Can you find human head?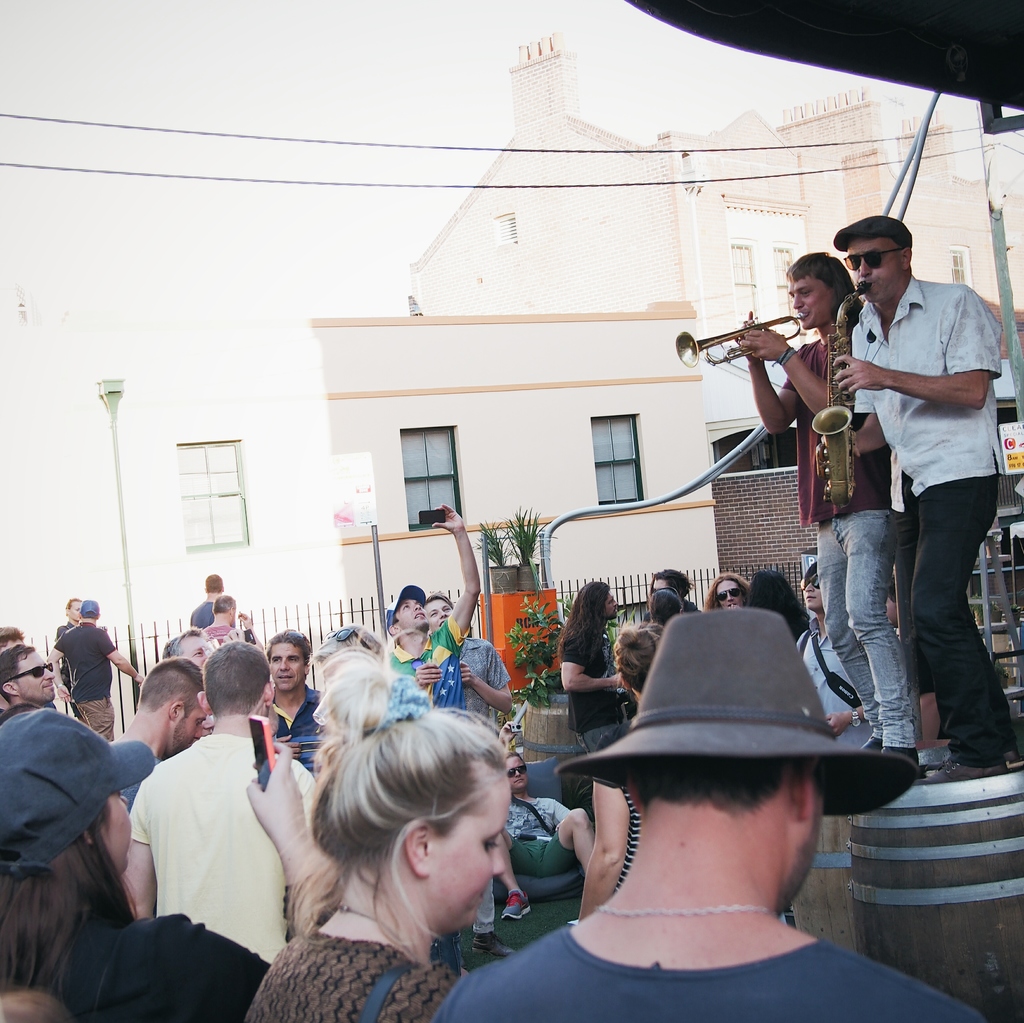
Yes, bounding box: box(627, 608, 829, 917).
